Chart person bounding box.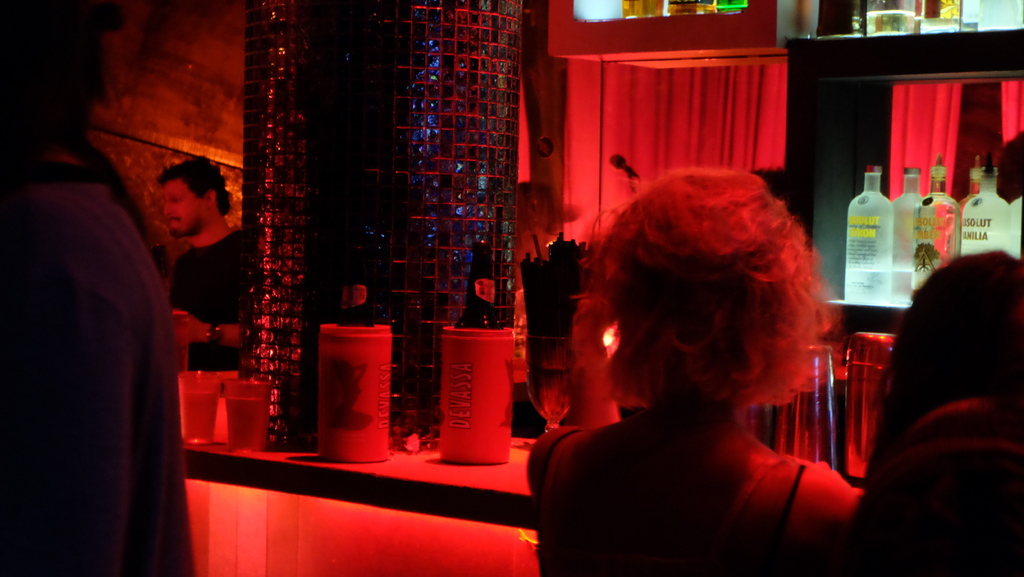
Charted: x1=2, y1=0, x2=202, y2=576.
